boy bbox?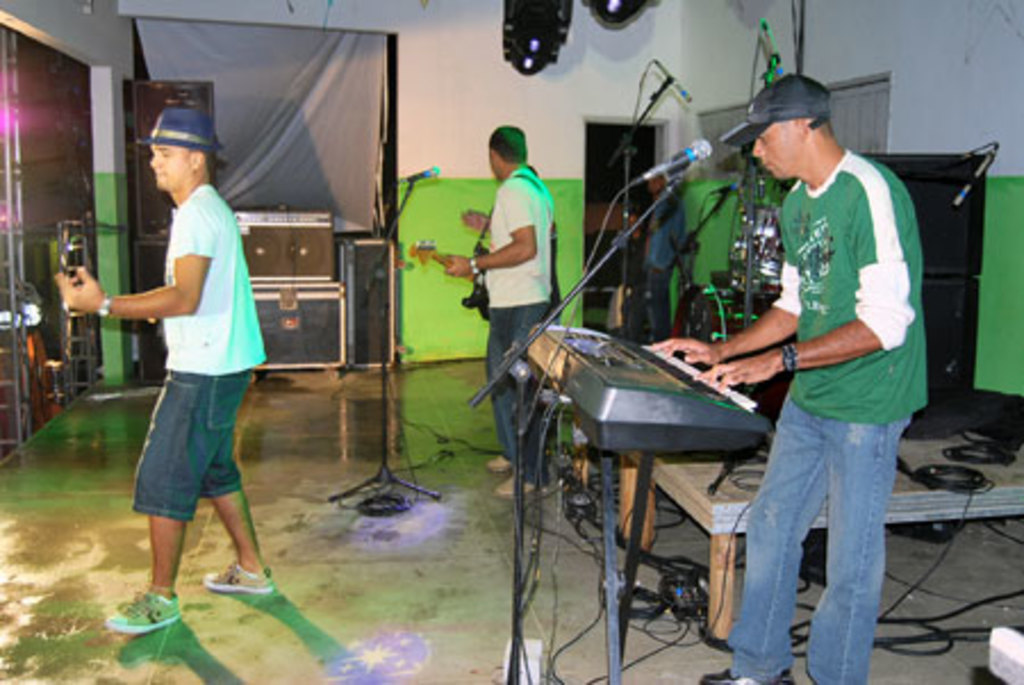
locate(444, 127, 562, 498)
